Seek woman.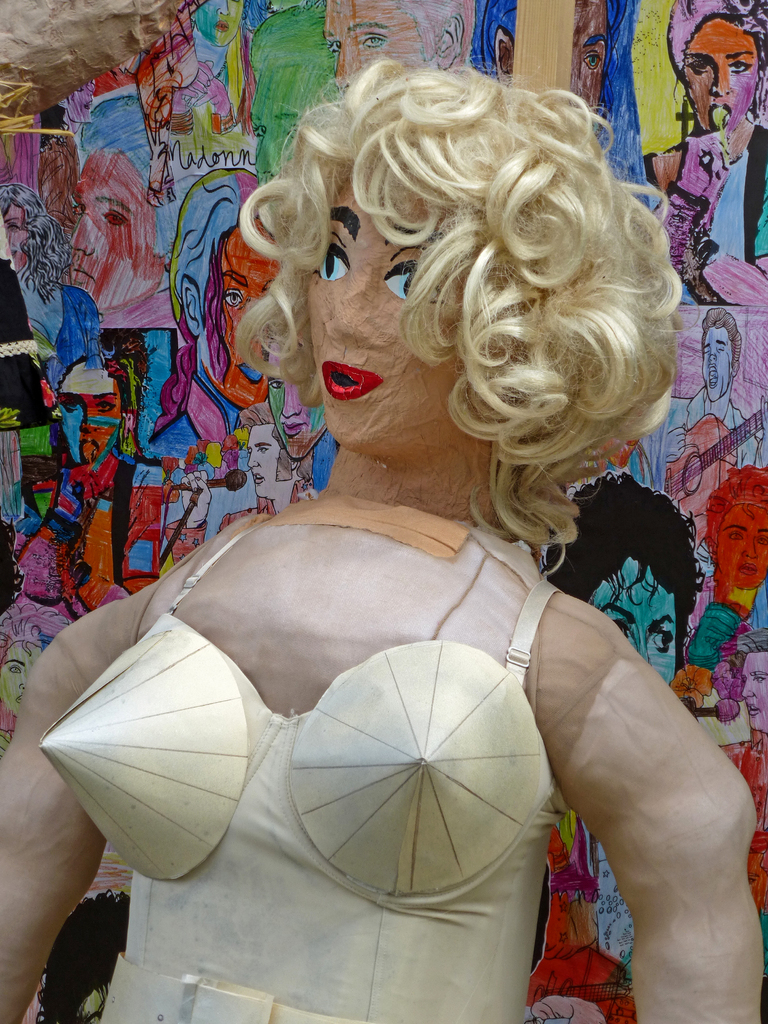
<region>75, 81, 683, 982</region>.
